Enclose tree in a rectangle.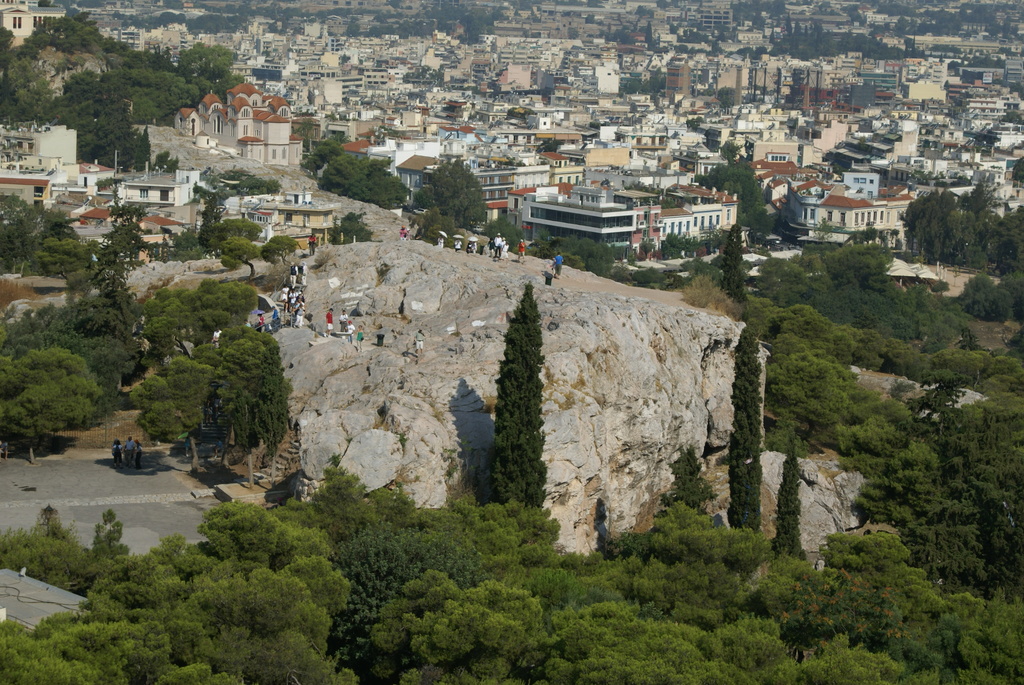
(left=192, top=332, right=247, bottom=445).
